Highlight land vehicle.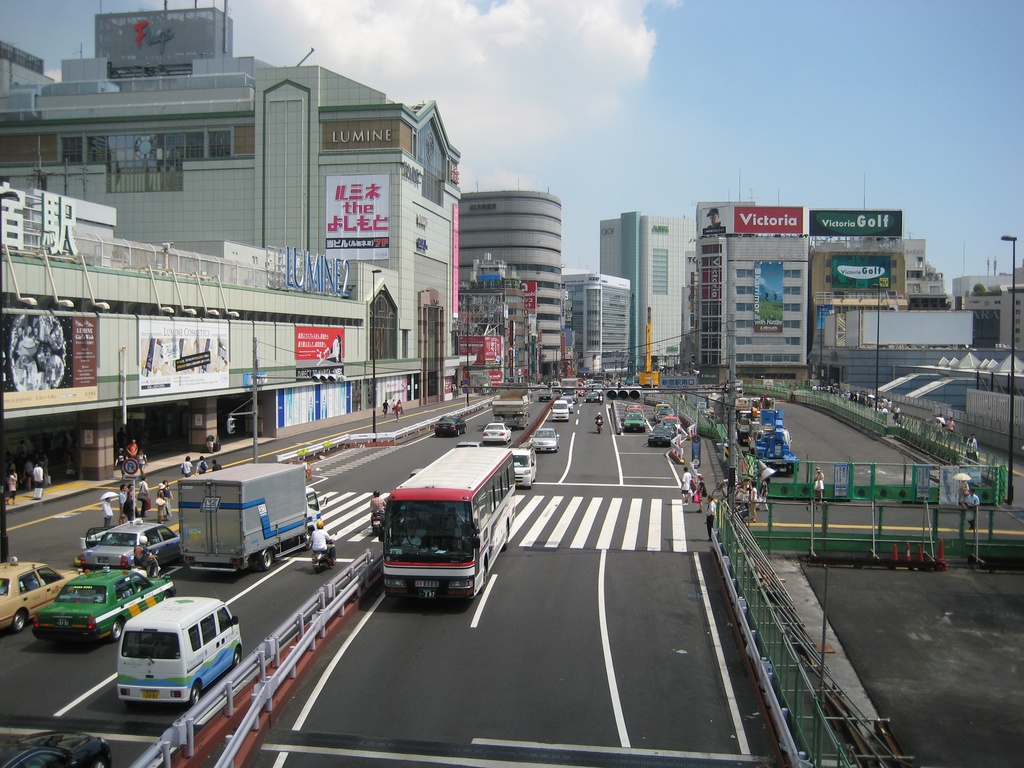
Highlighted region: [left=455, top=442, right=480, bottom=451].
